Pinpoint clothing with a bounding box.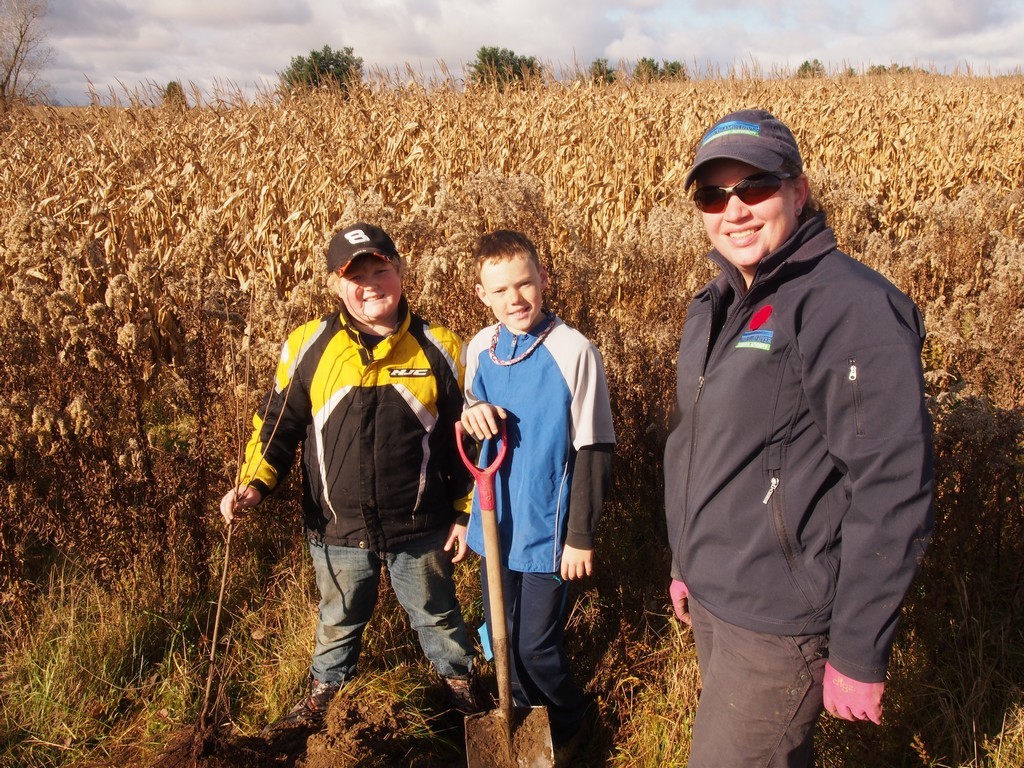
left=659, top=213, right=939, bottom=767.
